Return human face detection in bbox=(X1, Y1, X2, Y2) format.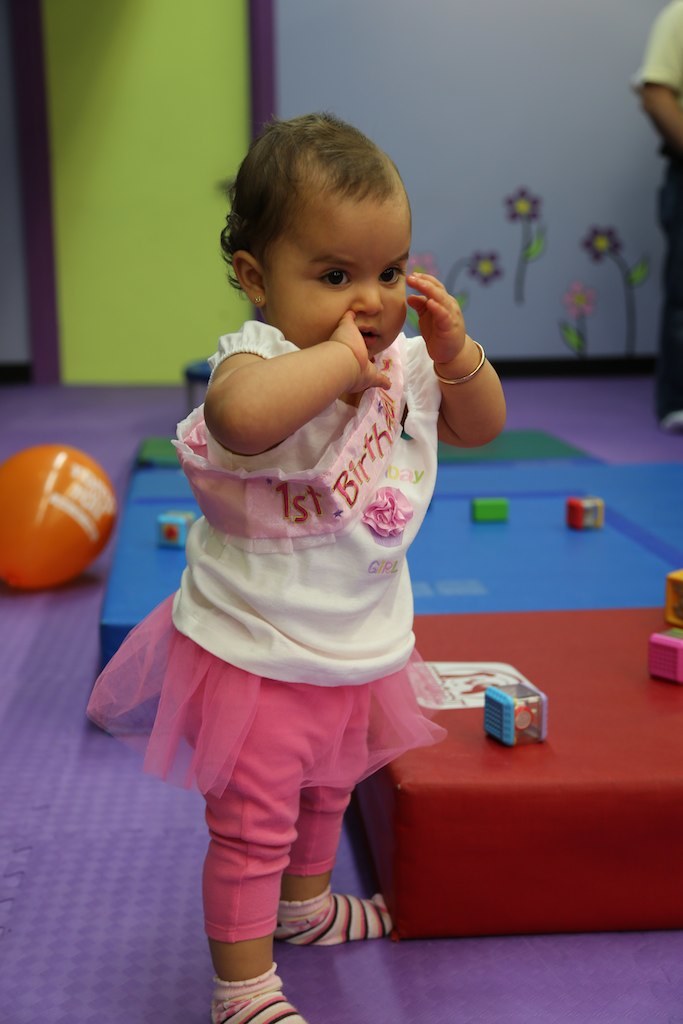
bbox=(268, 186, 408, 361).
